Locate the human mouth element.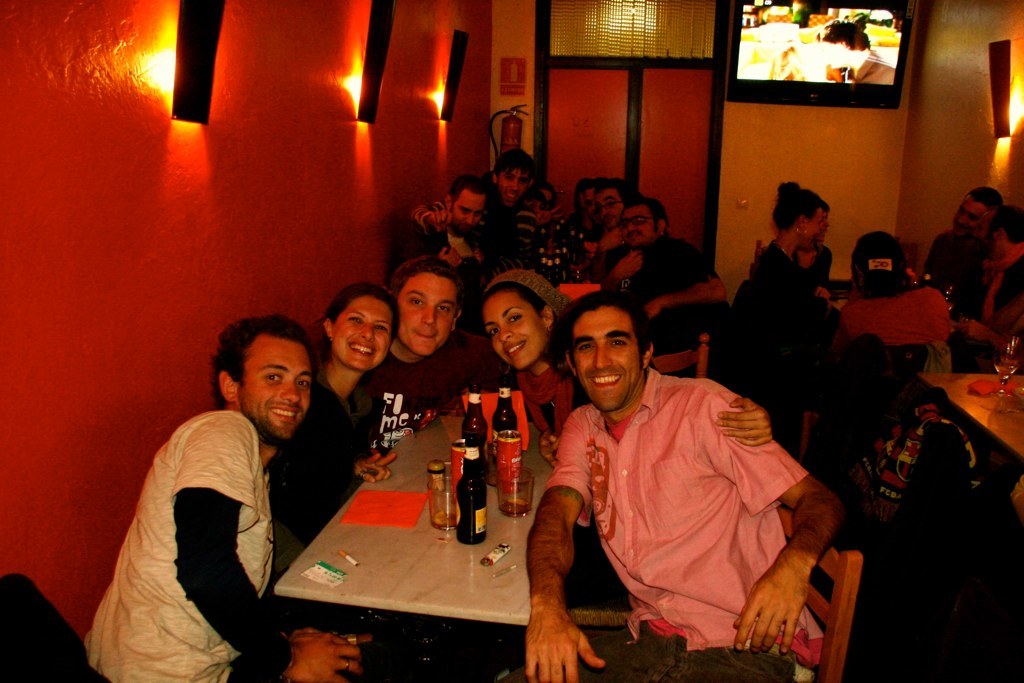
Element bbox: left=269, top=399, right=297, bottom=421.
